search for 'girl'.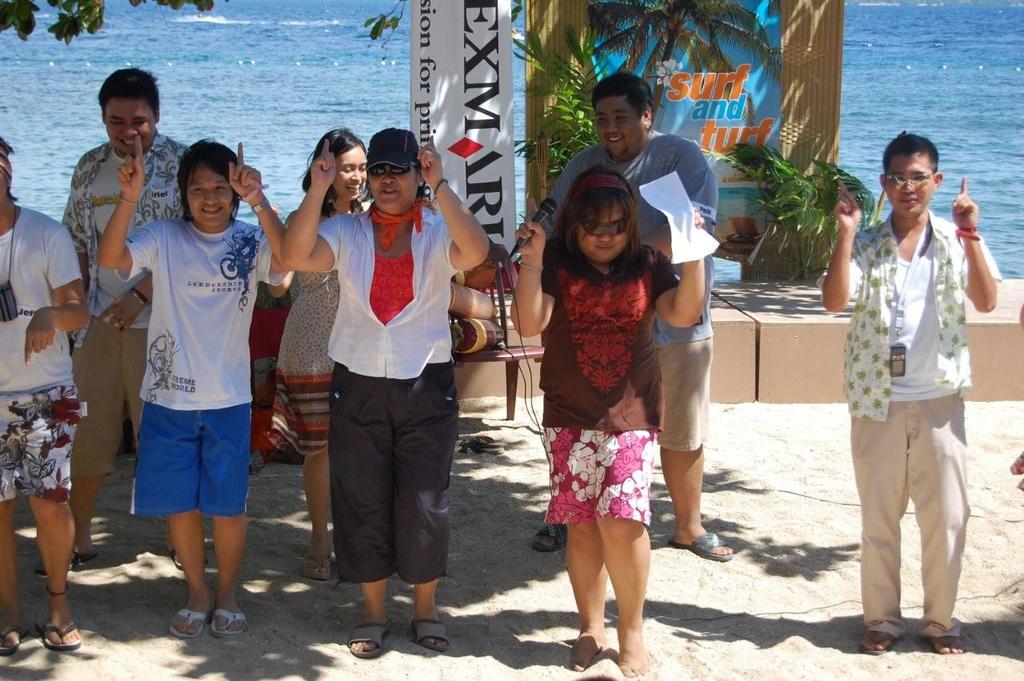
Found at <box>96,134,288,639</box>.
